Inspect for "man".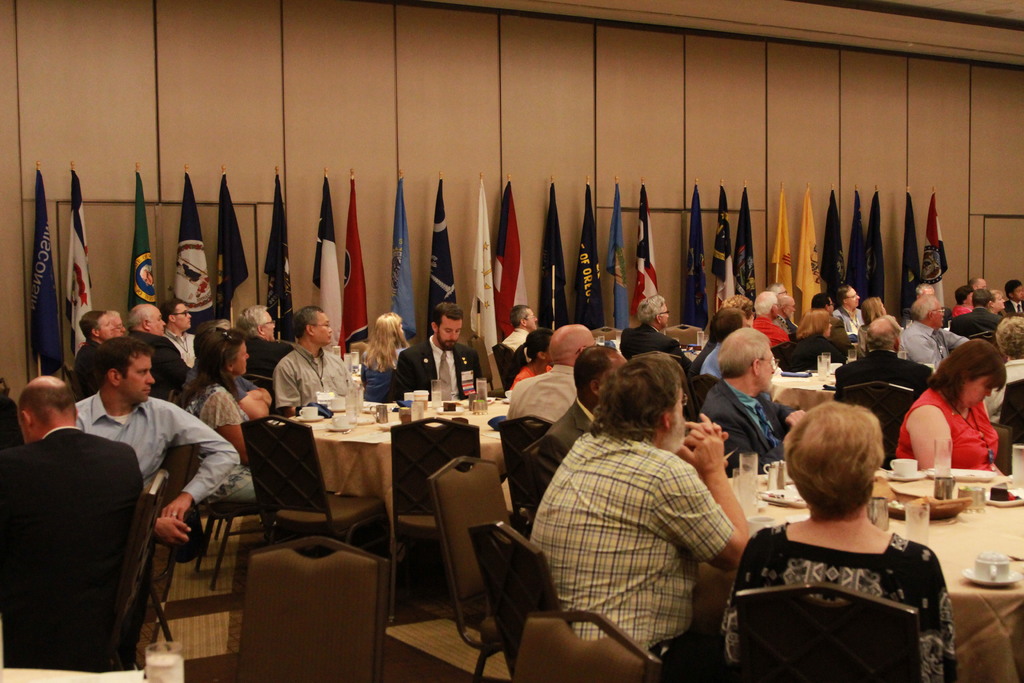
Inspection: locate(235, 302, 292, 386).
